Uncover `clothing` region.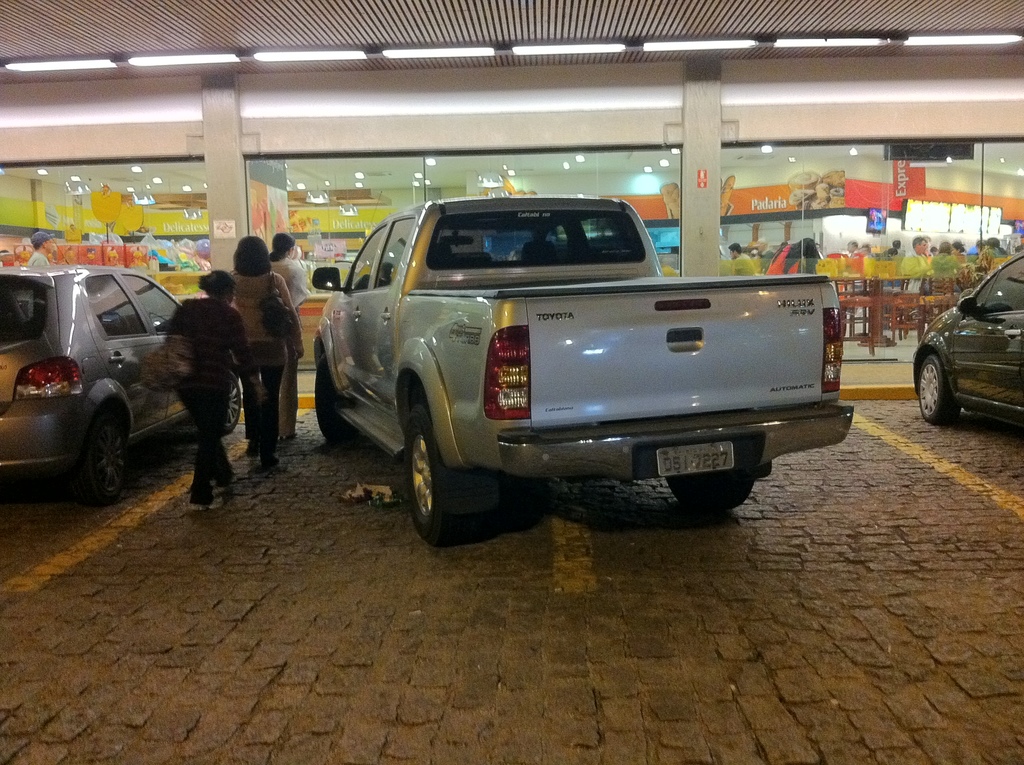
Uncovered: left=728, top=255, right=754, bottom=275.
